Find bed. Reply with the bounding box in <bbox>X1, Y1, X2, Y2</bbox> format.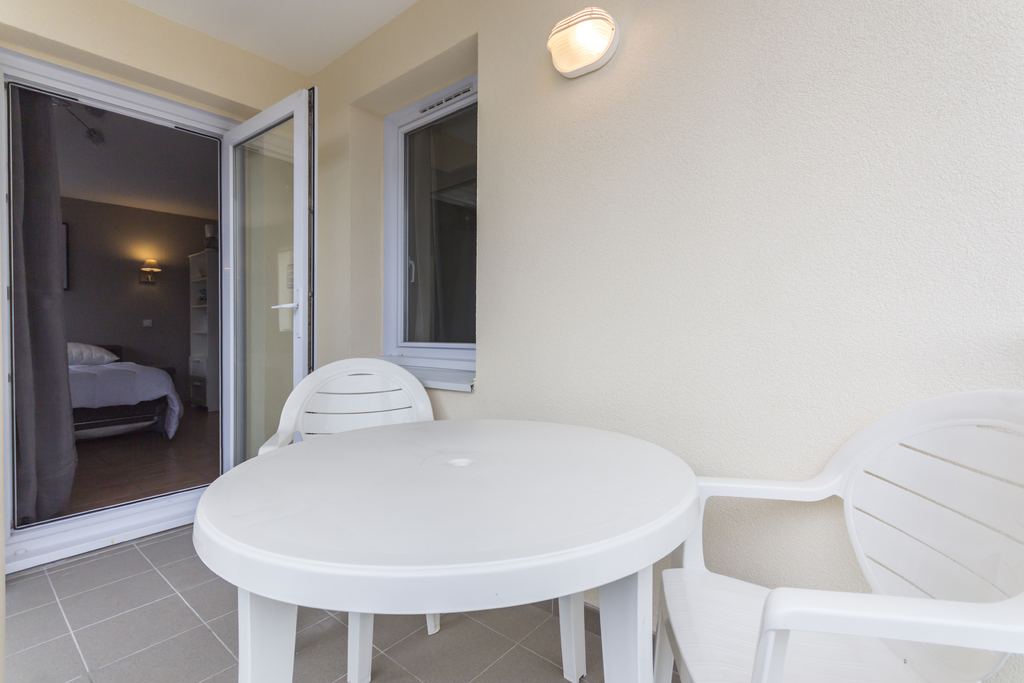
<bbox>67, 344, 180, 456</bbox>.
